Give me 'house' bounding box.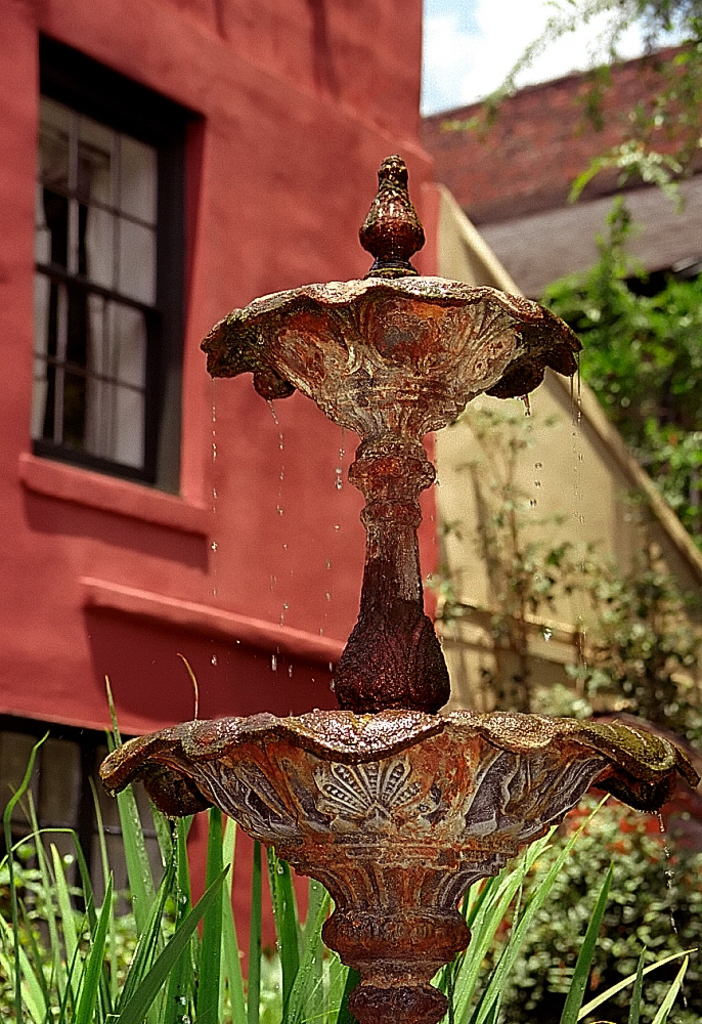
box=[0, 0, 442, 980].
